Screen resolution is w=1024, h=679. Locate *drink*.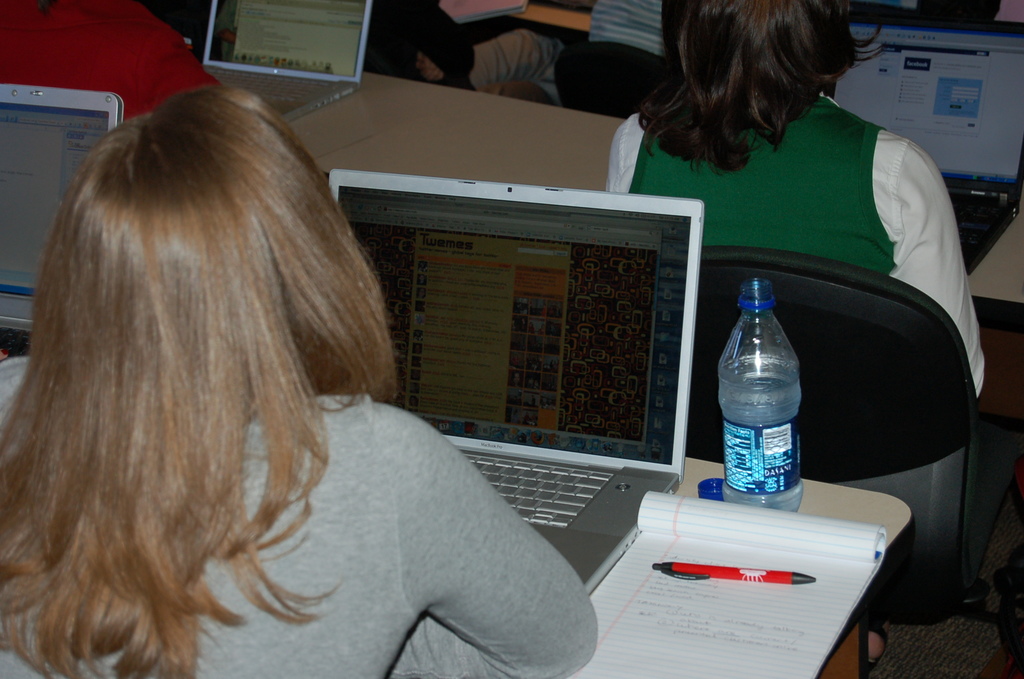
locate(719, 348, 804, 512).
